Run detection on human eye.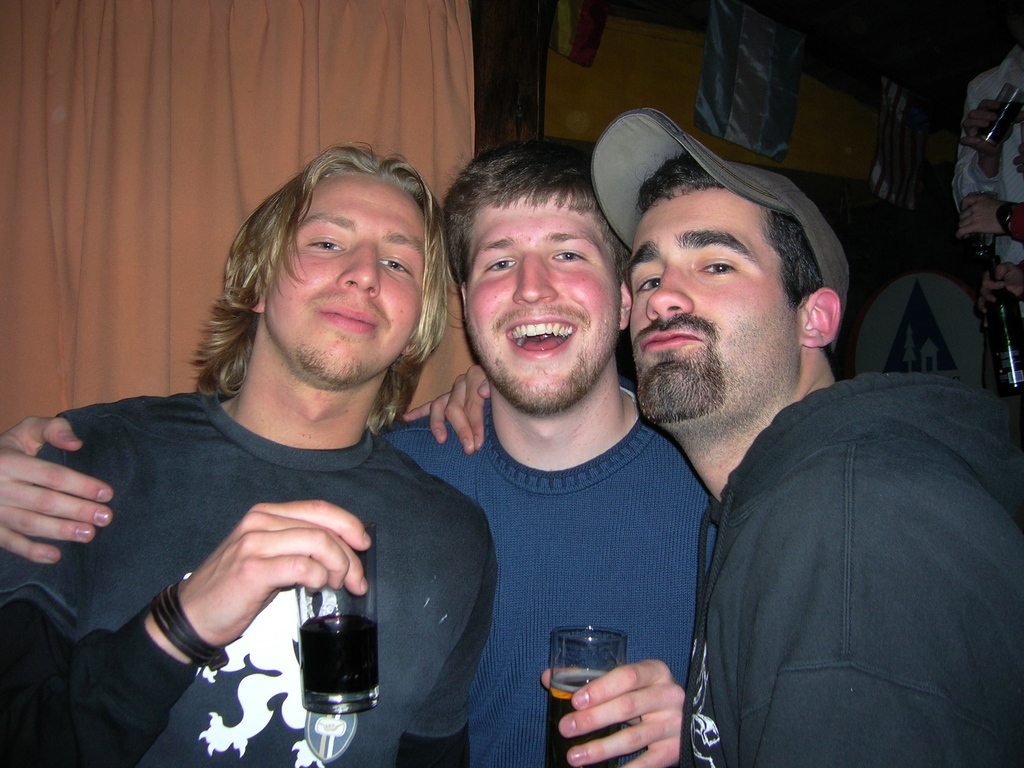
Result: [left=543, top=241, right=587, bottom=266].
